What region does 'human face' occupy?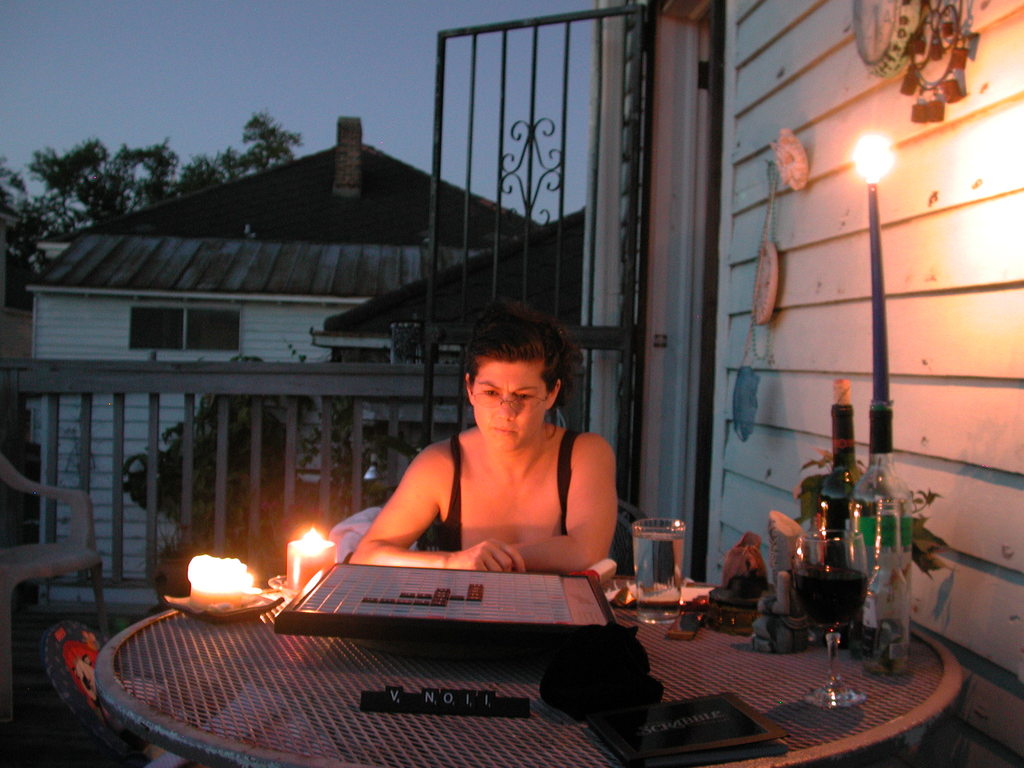
box=[470, 362, 548, 446].
